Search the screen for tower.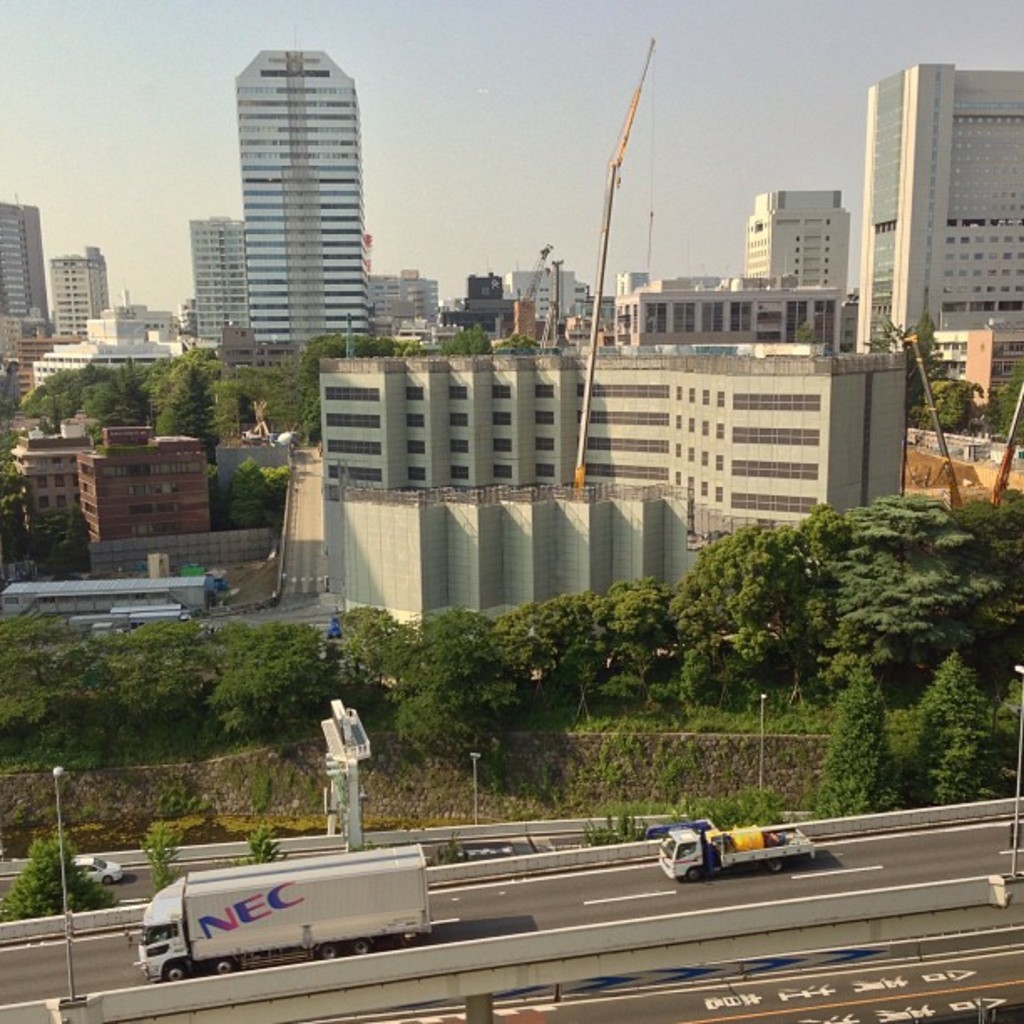
Found at BBox(0, 187, 49, 356).
